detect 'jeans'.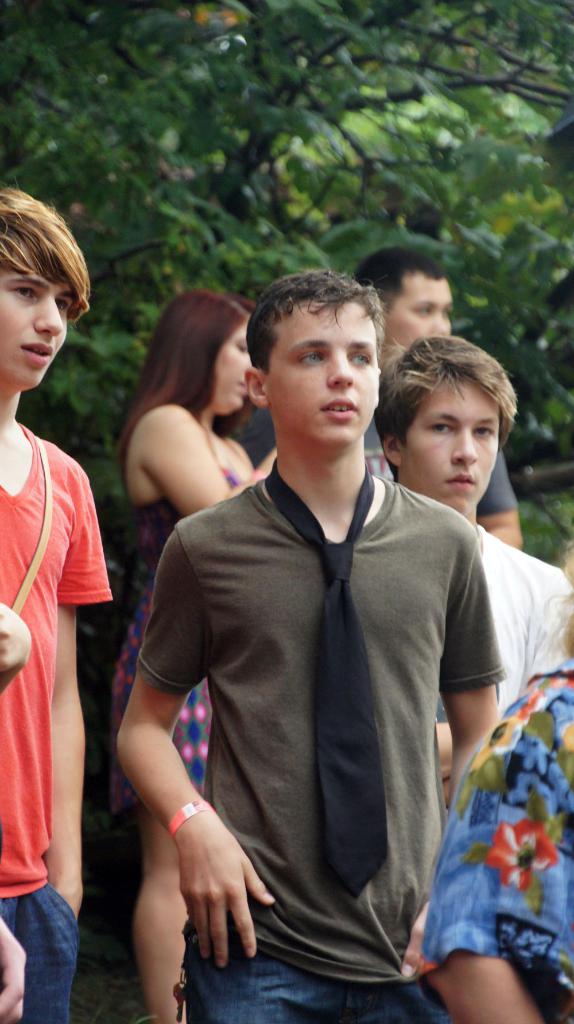
Detected at left=183, top=920, right=440, bottom=1023.
